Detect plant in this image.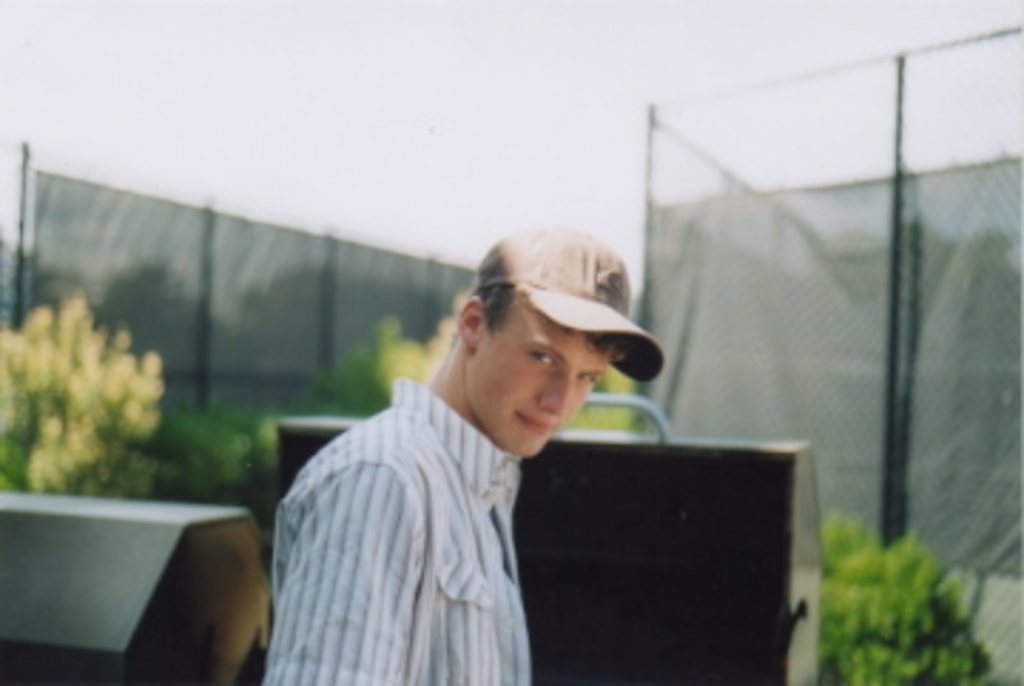
Detection: (816, 507, 1004, 683).
